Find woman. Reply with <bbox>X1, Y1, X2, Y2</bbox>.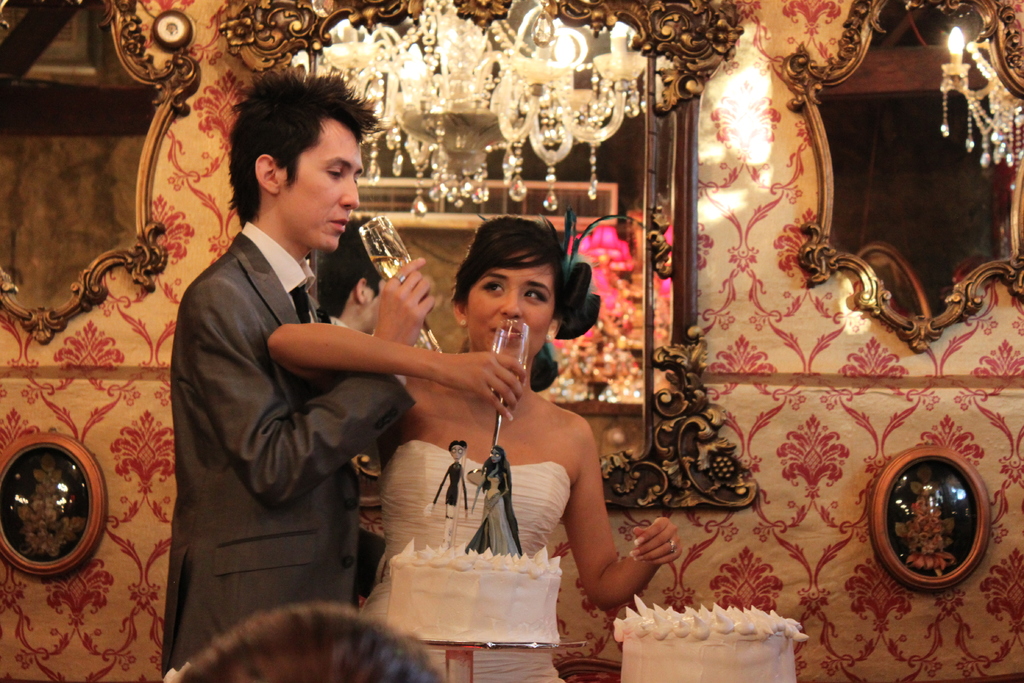
<bbox>270, 213, 683, 682</bbox>.
